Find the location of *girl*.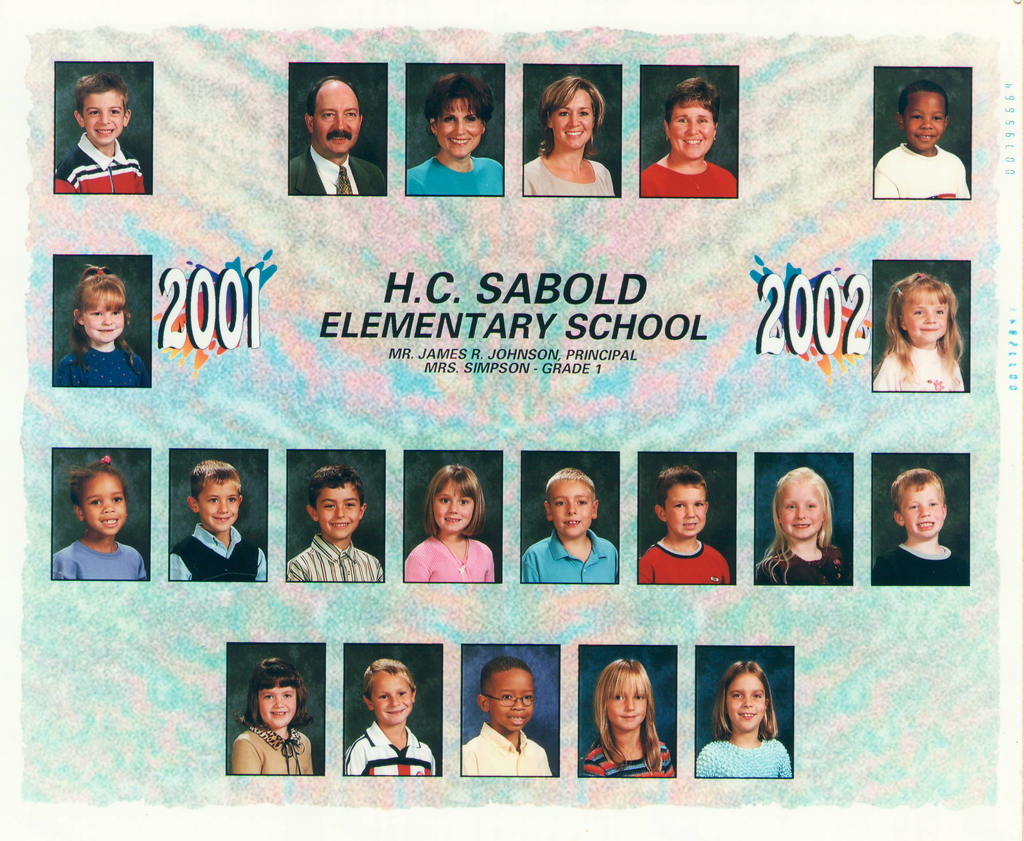
Location: <bbox>872, 269, 966, 392</bbox>.
